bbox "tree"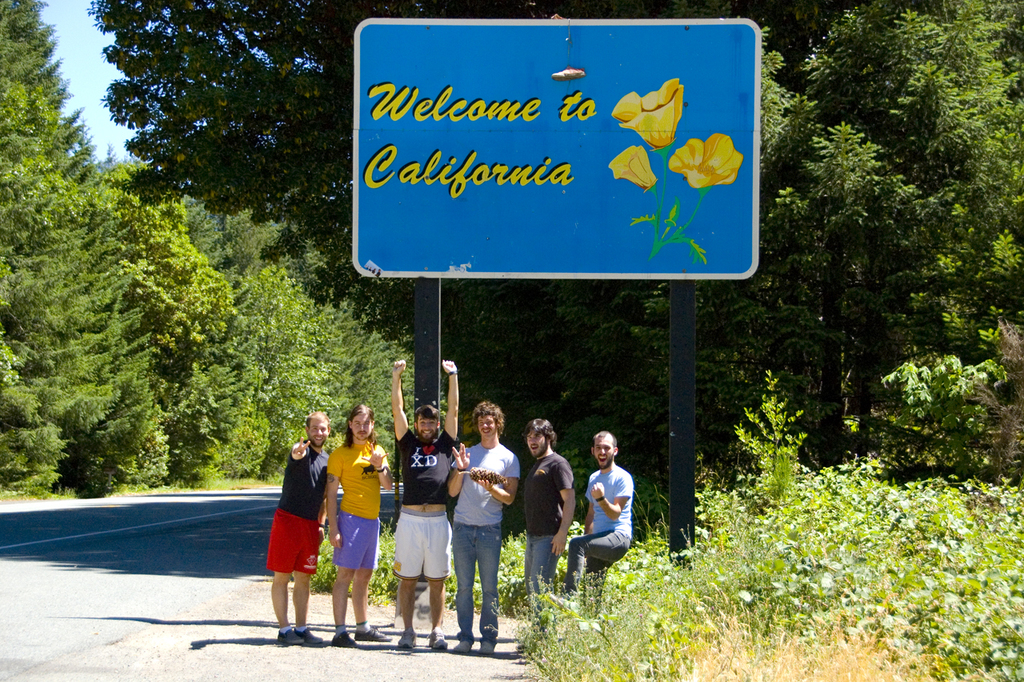
select_region(119, 198, 235, 397)
